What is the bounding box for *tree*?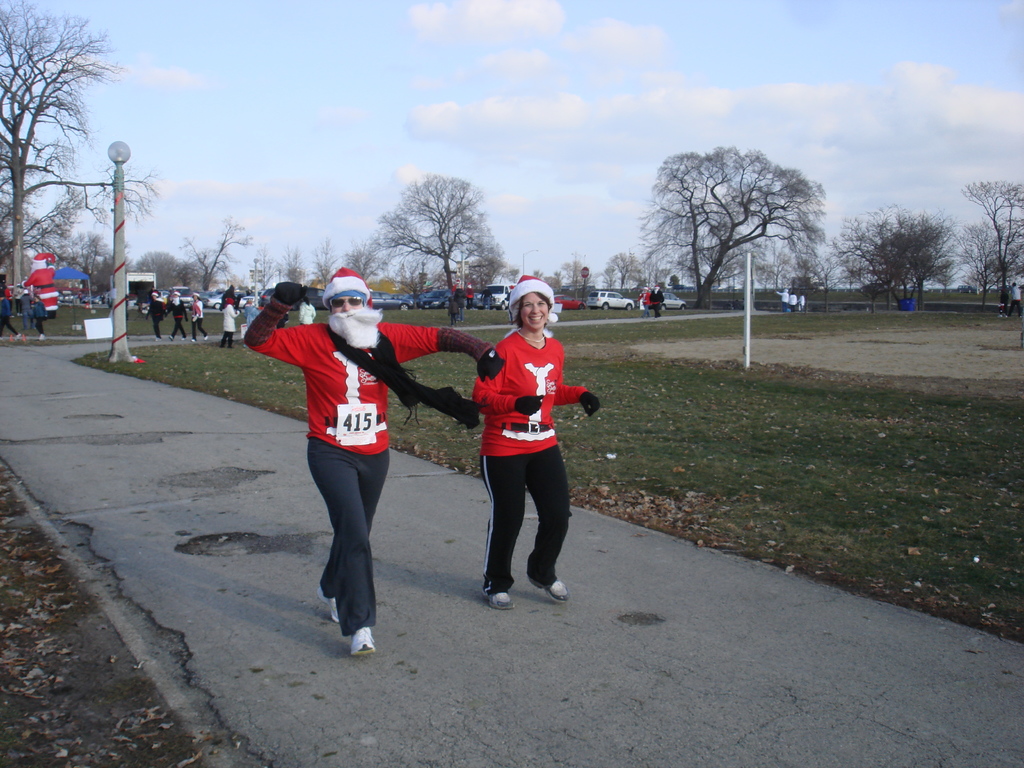
278:246:310:285.
